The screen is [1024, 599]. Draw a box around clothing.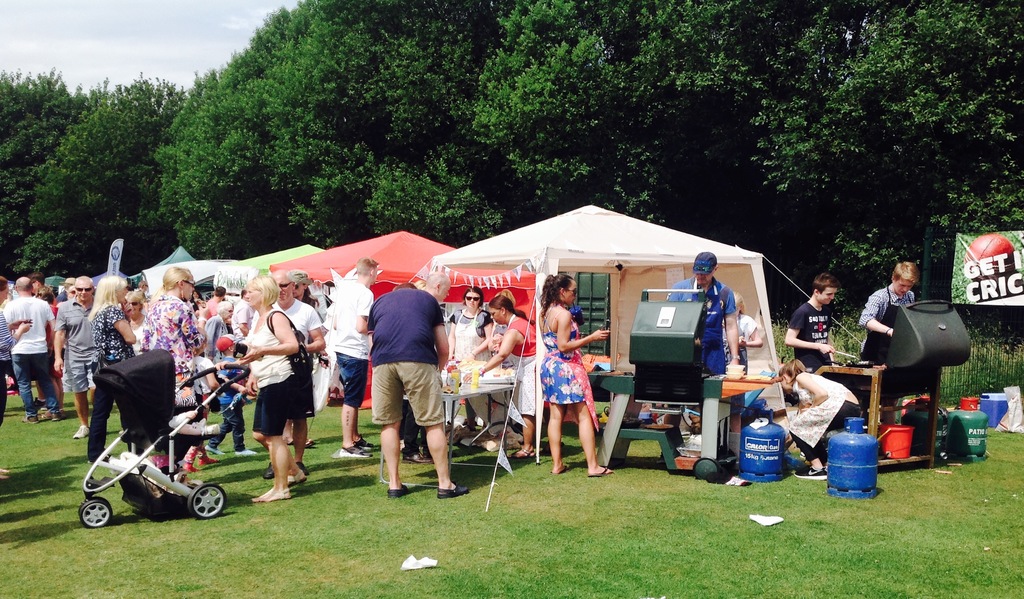
x1=67, y1=310, x2=100, y2=386.
